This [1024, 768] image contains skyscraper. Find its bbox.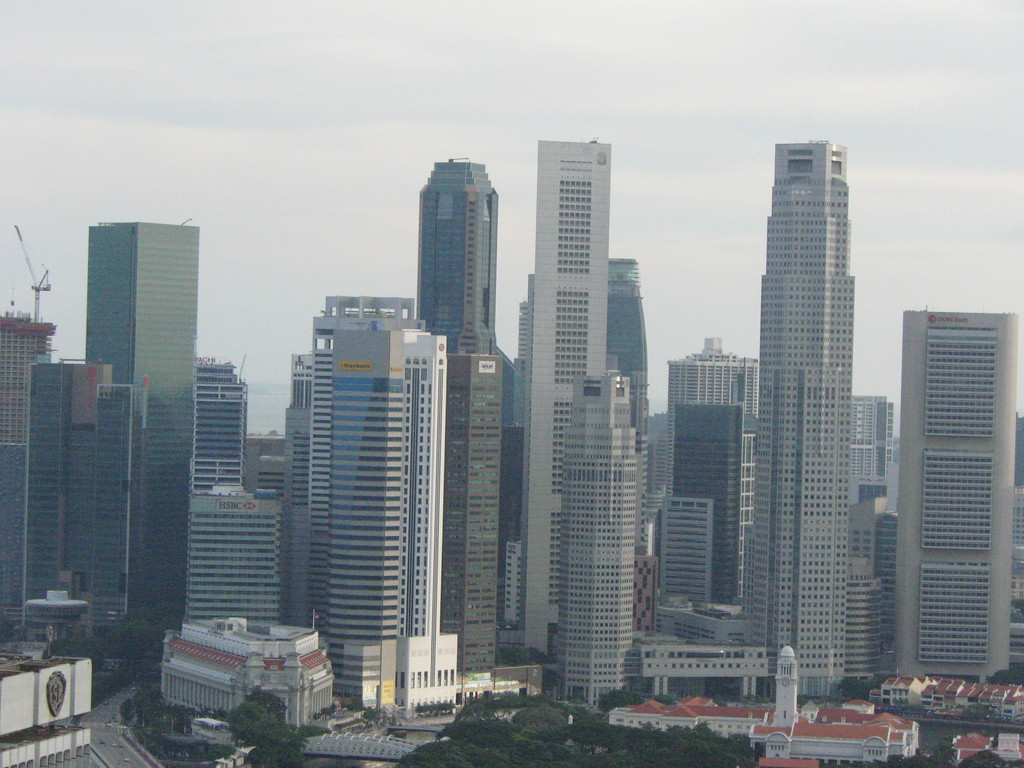
detection(881, 503, 900, 663).
